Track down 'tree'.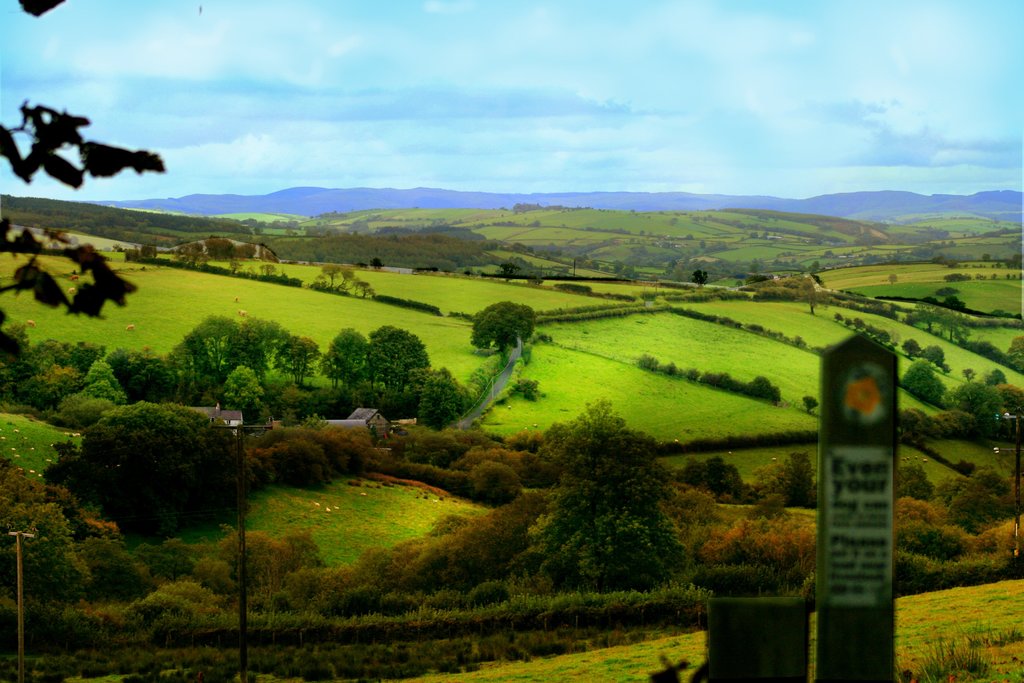
Tracked to x1=367, y1=322, x2=439, y2=393.
